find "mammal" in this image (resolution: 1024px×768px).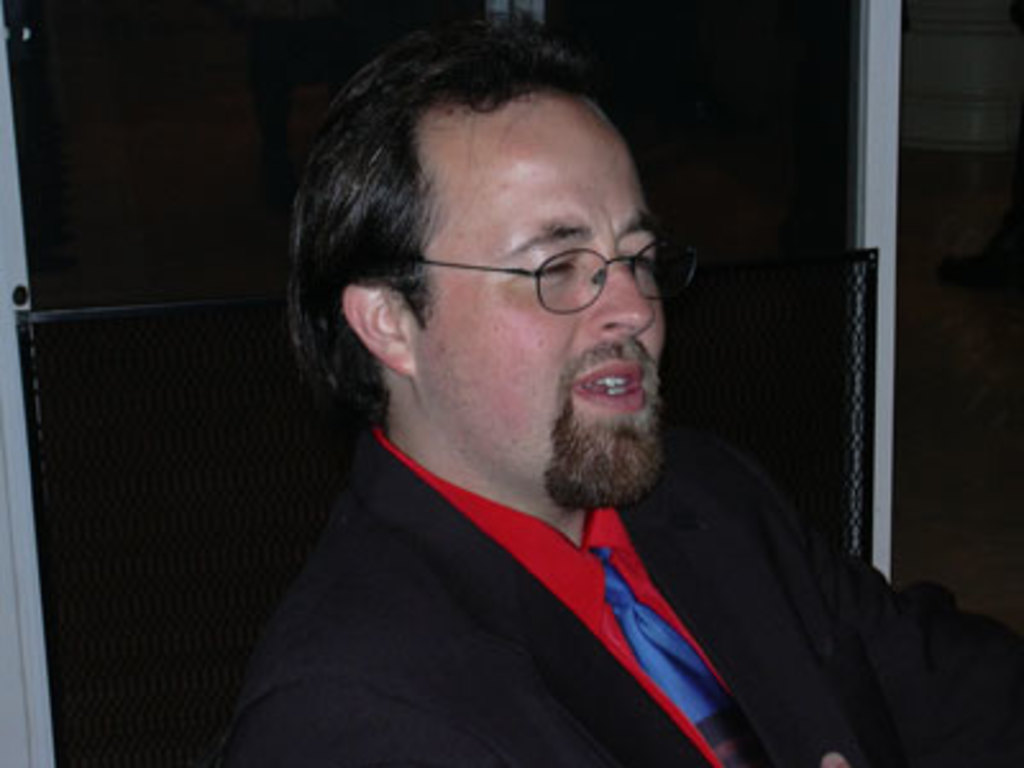
box=[241, 8, 1016, 765].
